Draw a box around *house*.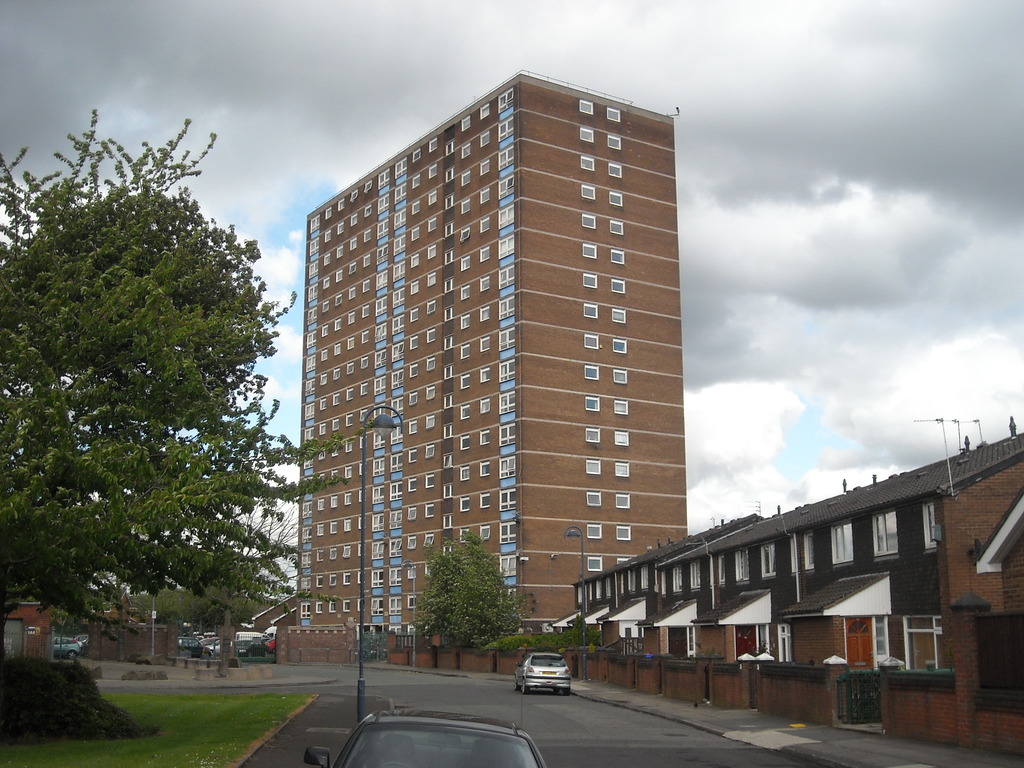
568,417,1023,698.
